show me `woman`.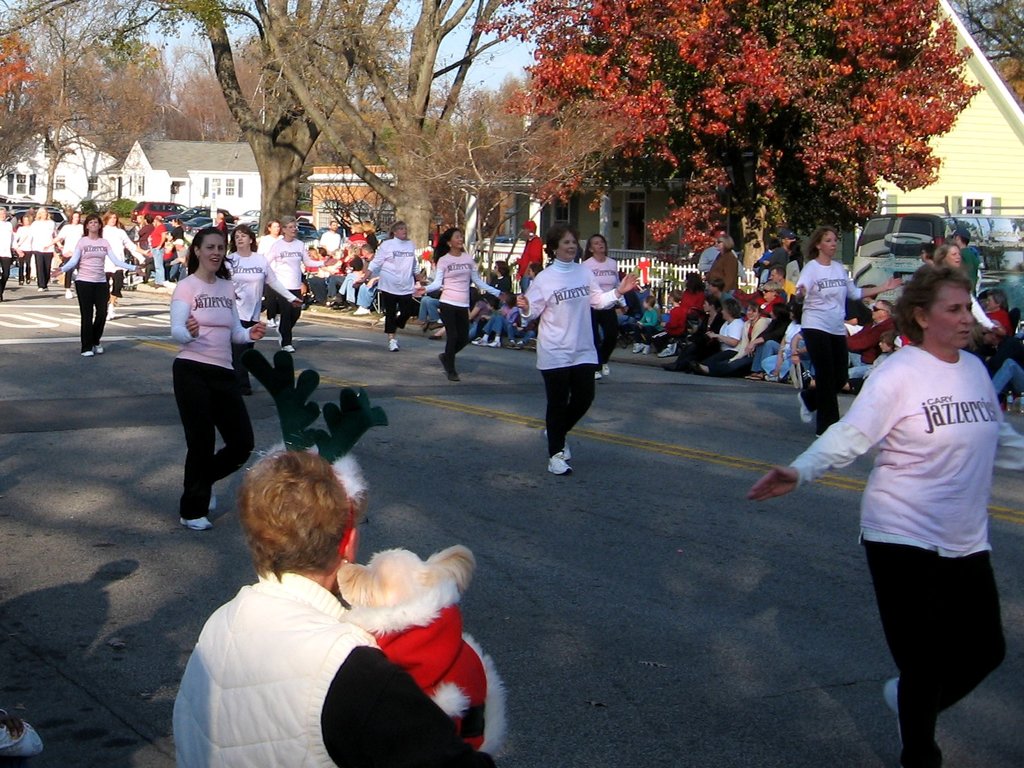
`woman` is here: <bbox>357, 220, 427, 350</bbox>.
